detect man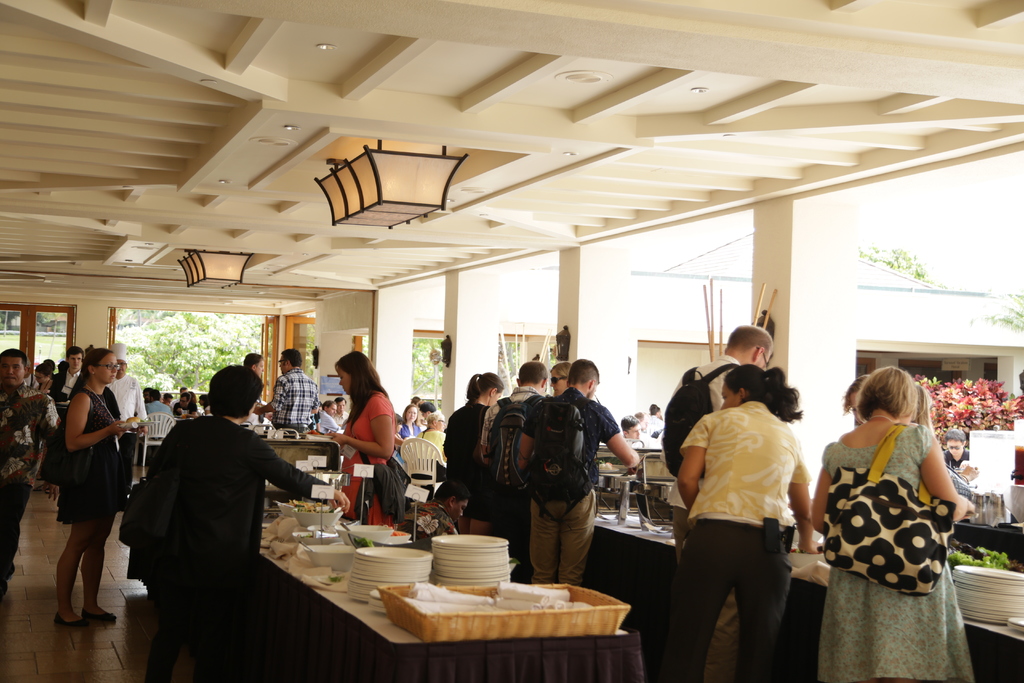
x1=329, y1=395, x2=348, y2=425
